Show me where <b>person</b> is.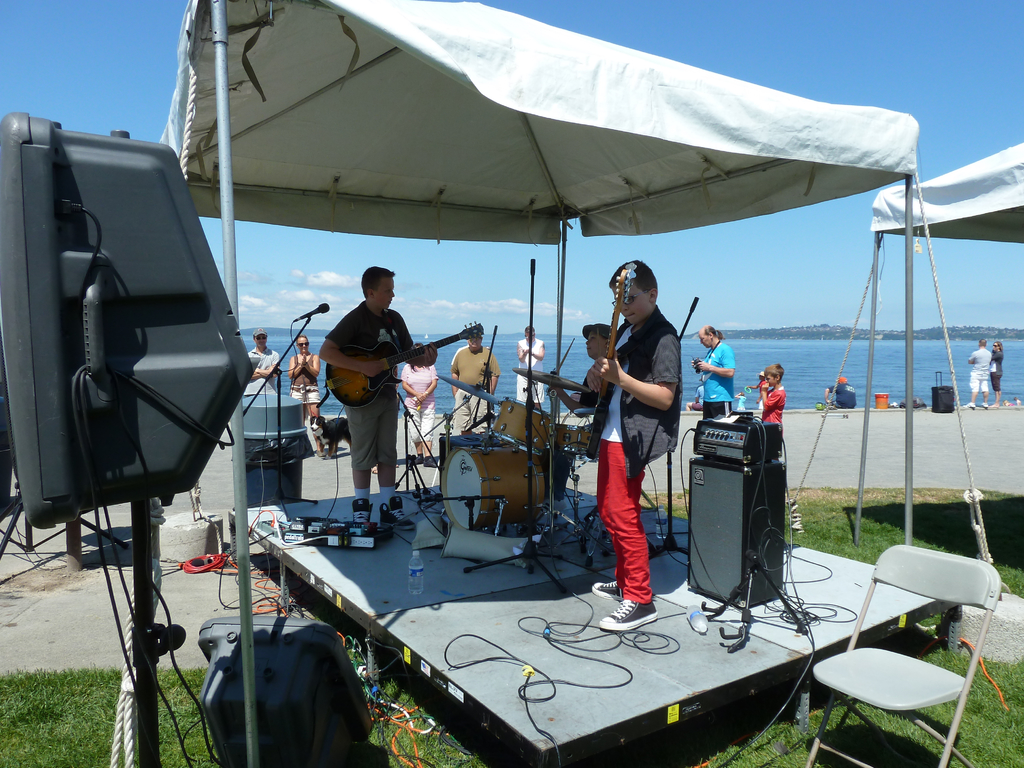
<b>person</b> is at Rect(819, 374, 858, 414).
